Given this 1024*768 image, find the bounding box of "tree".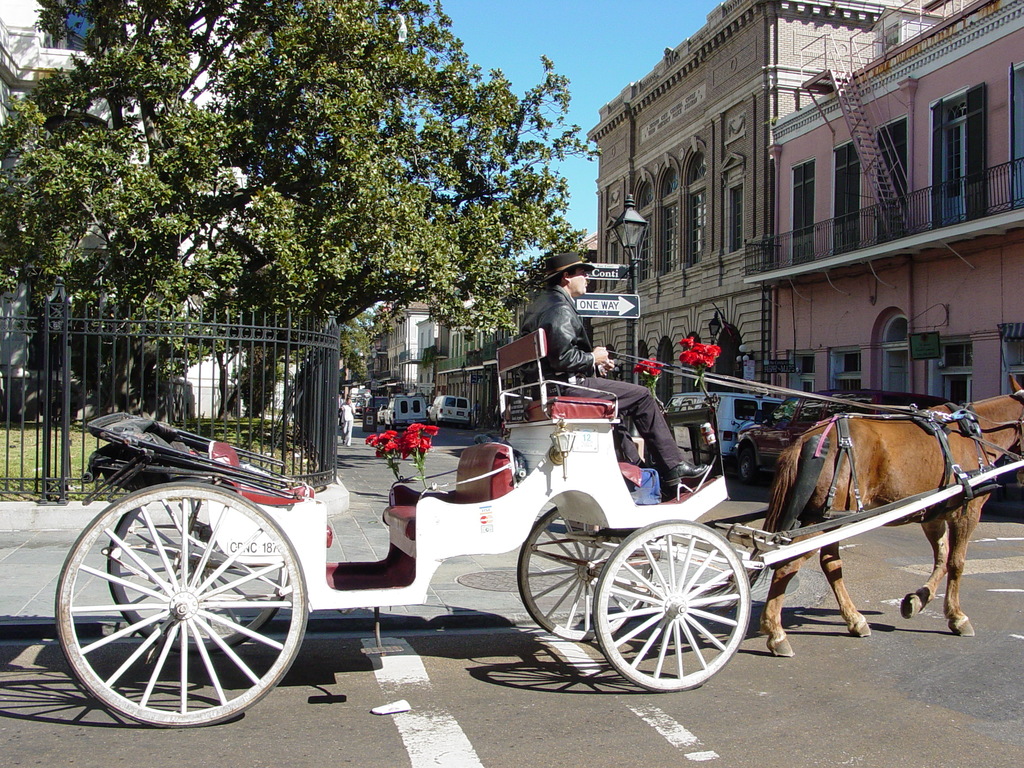
x1=3 y1=0 x2=594 y2=422.
